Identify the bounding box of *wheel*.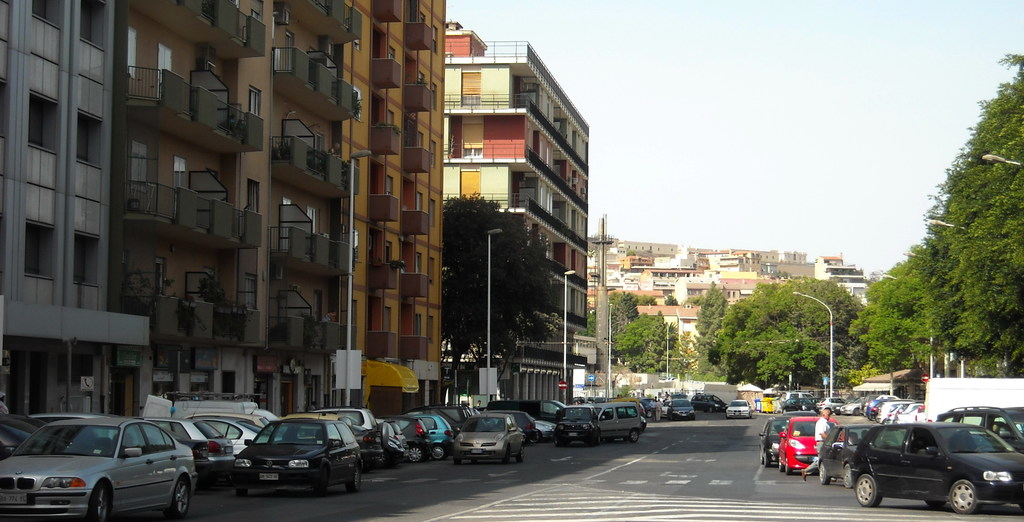
rect(431, 445, 445, 457).
